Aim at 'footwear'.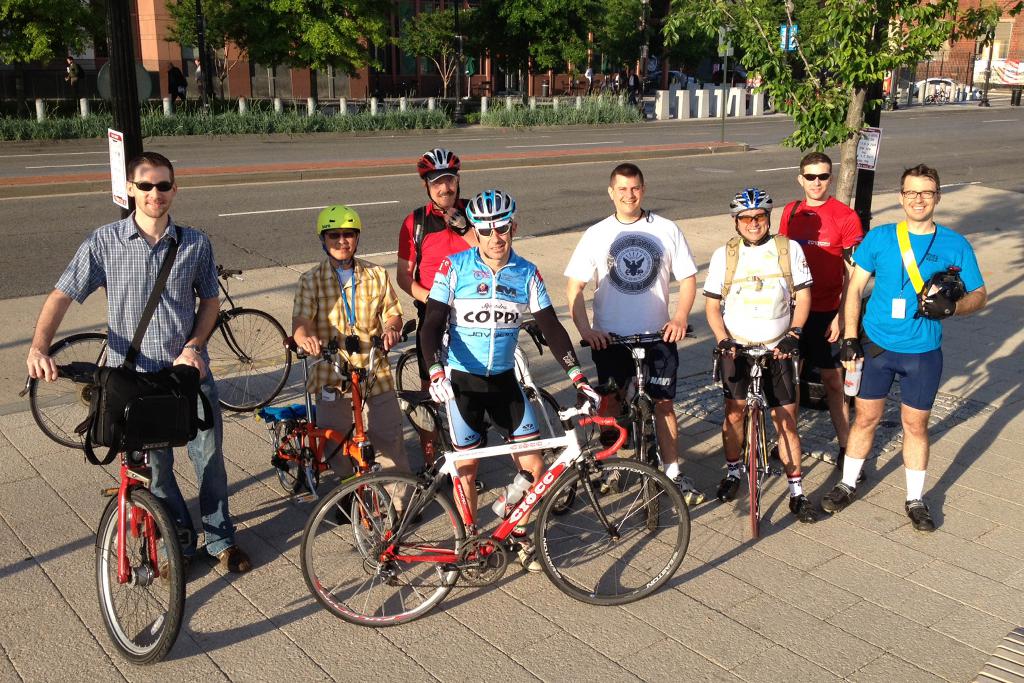
Aimed at (left=822, top=473, right=865, bottom=511).
